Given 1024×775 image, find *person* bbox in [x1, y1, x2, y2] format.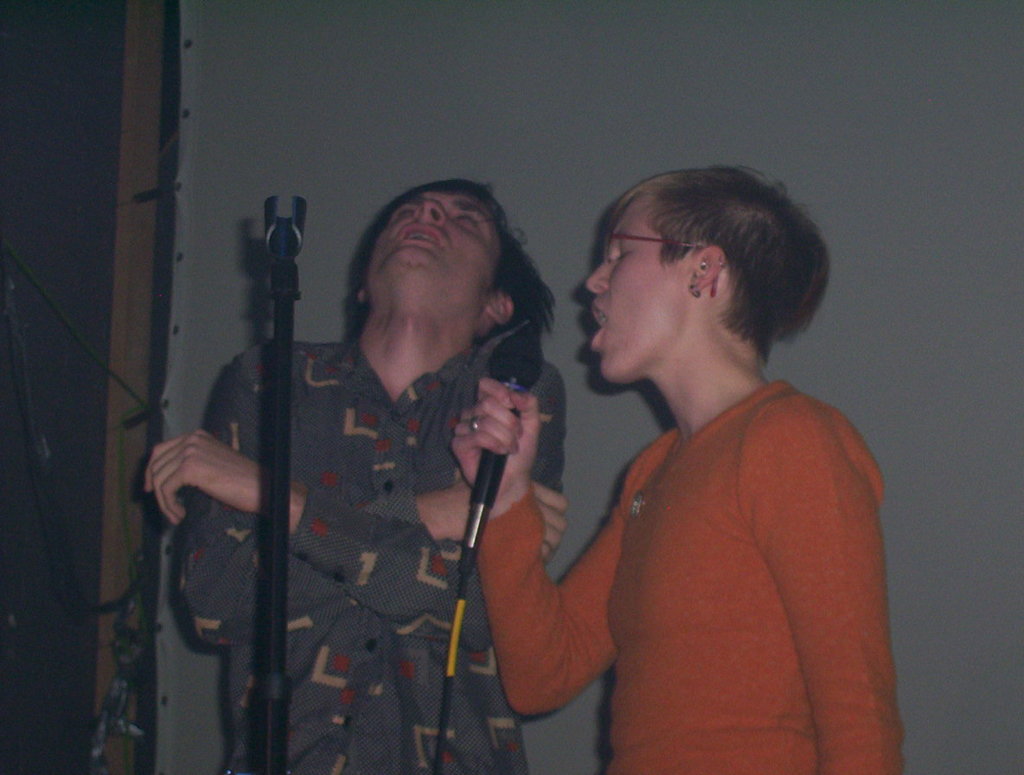
[215, 177, 554, 765].
